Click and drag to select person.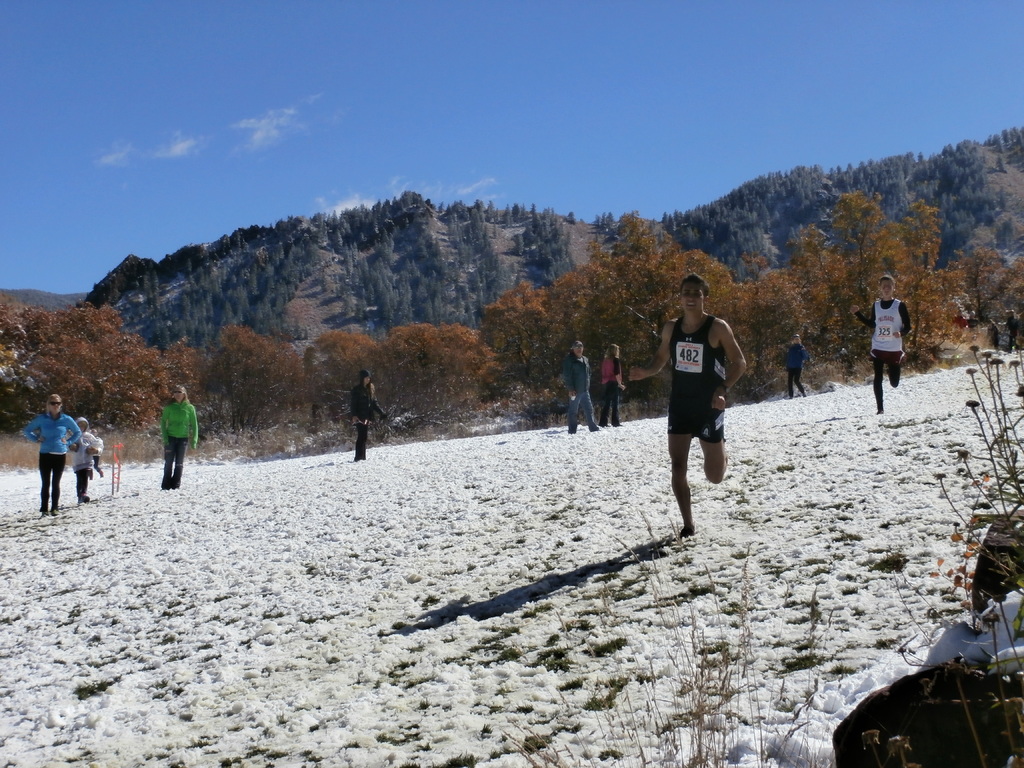
Selection: <region>660, 278, 747, 534</region>.
